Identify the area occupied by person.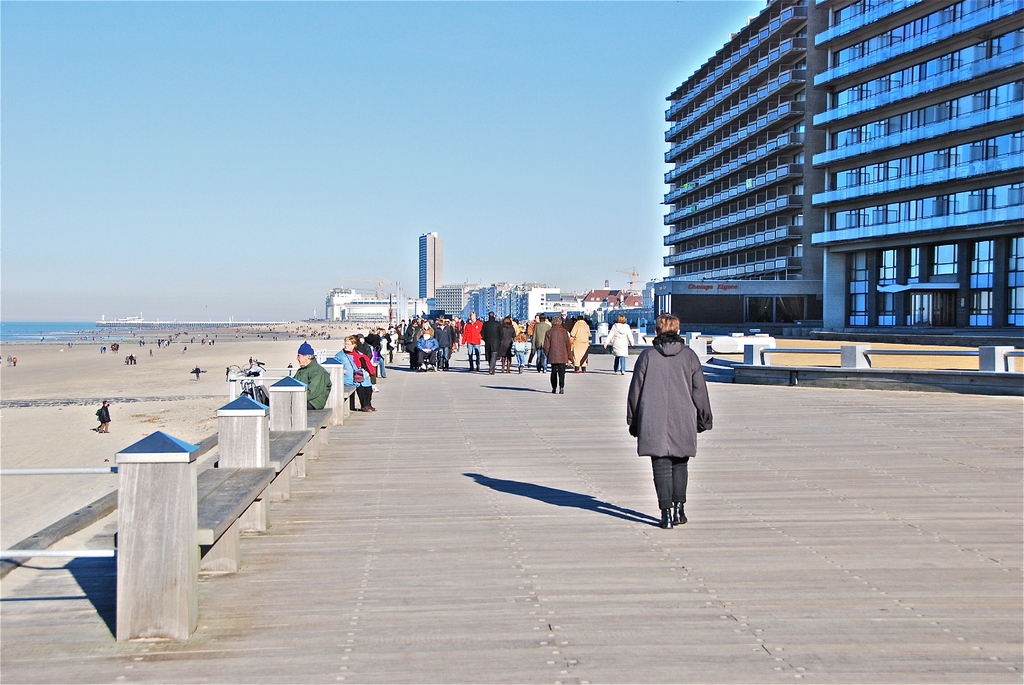
Area: x1=352 y1=335 x2=376 y2=366.
